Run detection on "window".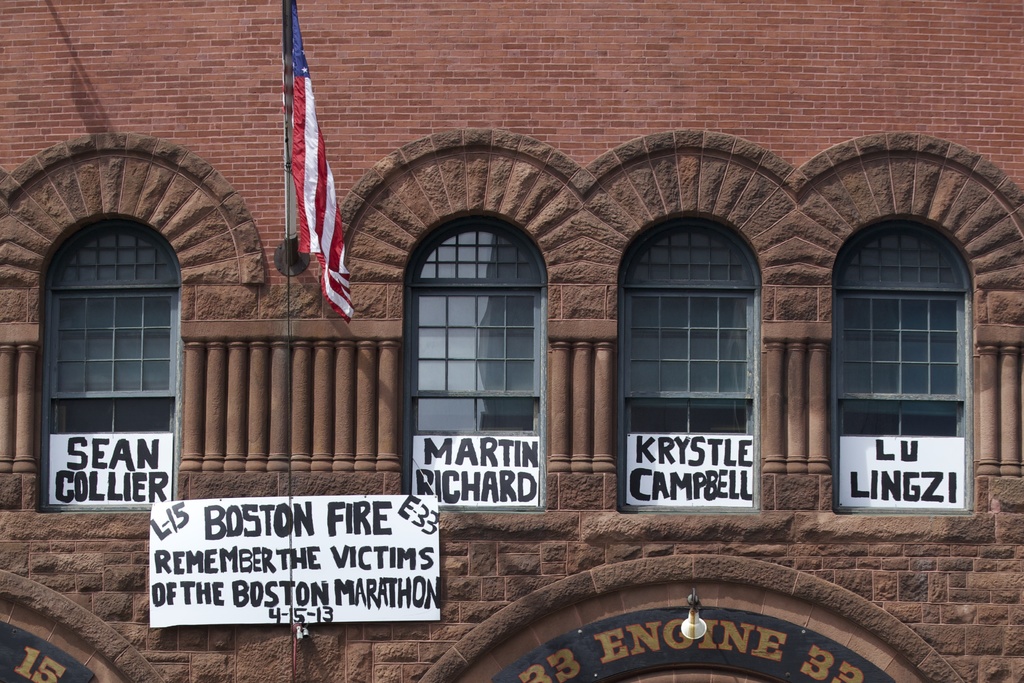
Result: <bbox>409, 214, 545, 506</bbox>.
